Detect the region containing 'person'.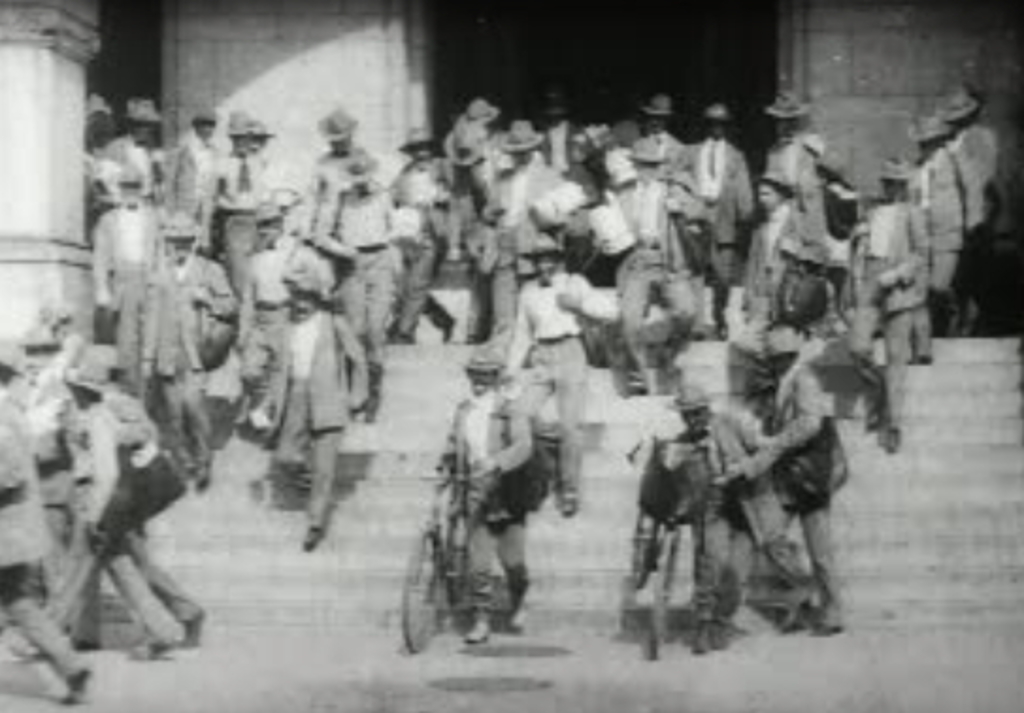
[379, 117, 475, 343].
